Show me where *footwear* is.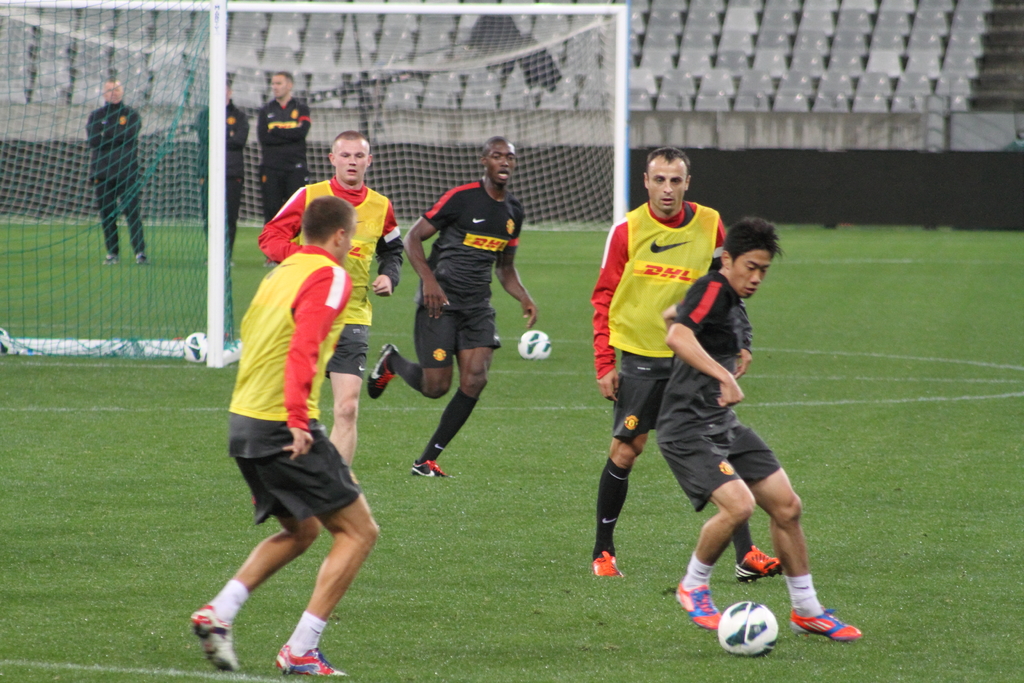
*footwear* is at (792,609,863,641).
